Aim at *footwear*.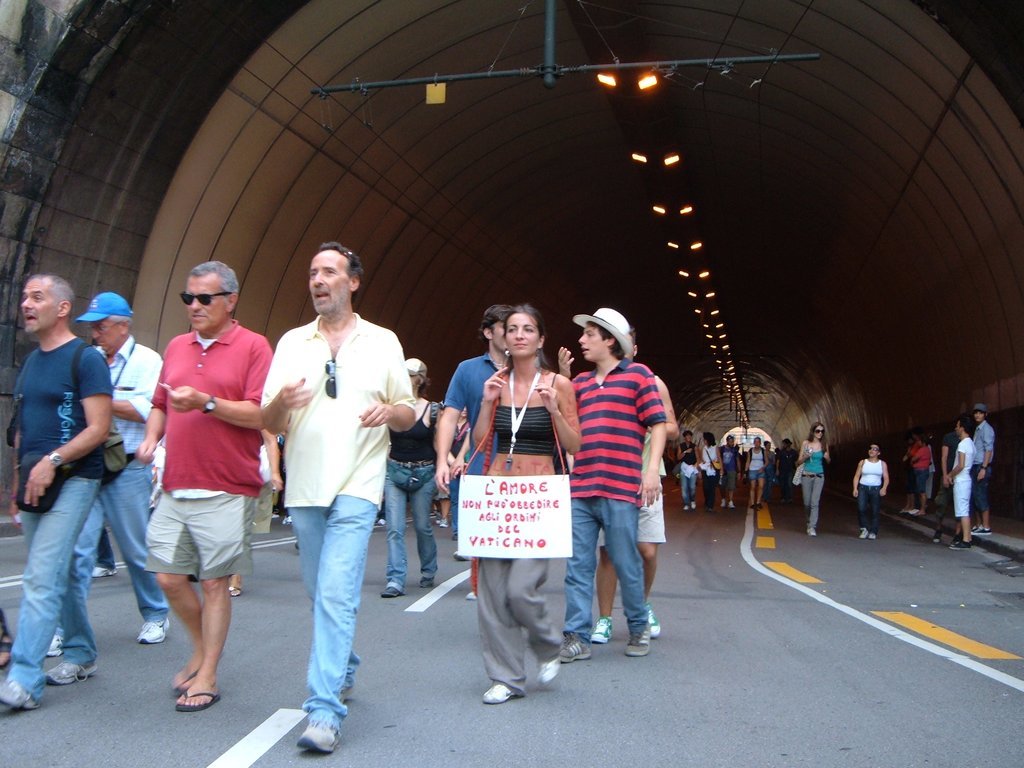
Aimed at x1=907 y1=508 x2=916 y2=516.
